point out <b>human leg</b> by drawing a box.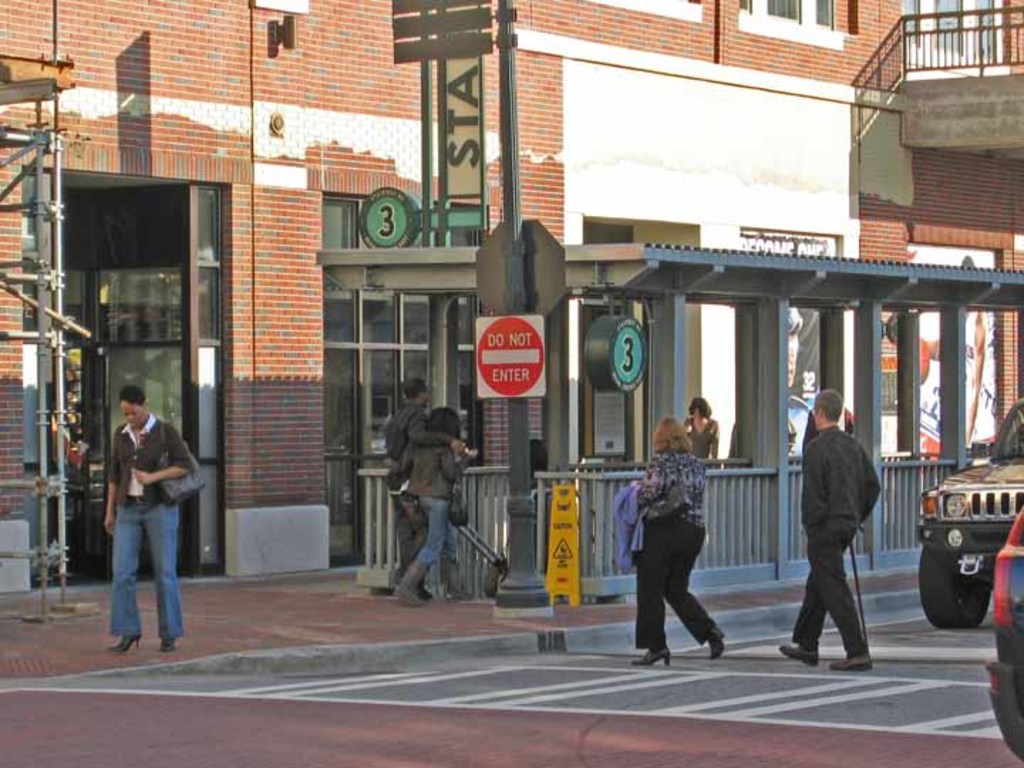
779,529,853,658.
